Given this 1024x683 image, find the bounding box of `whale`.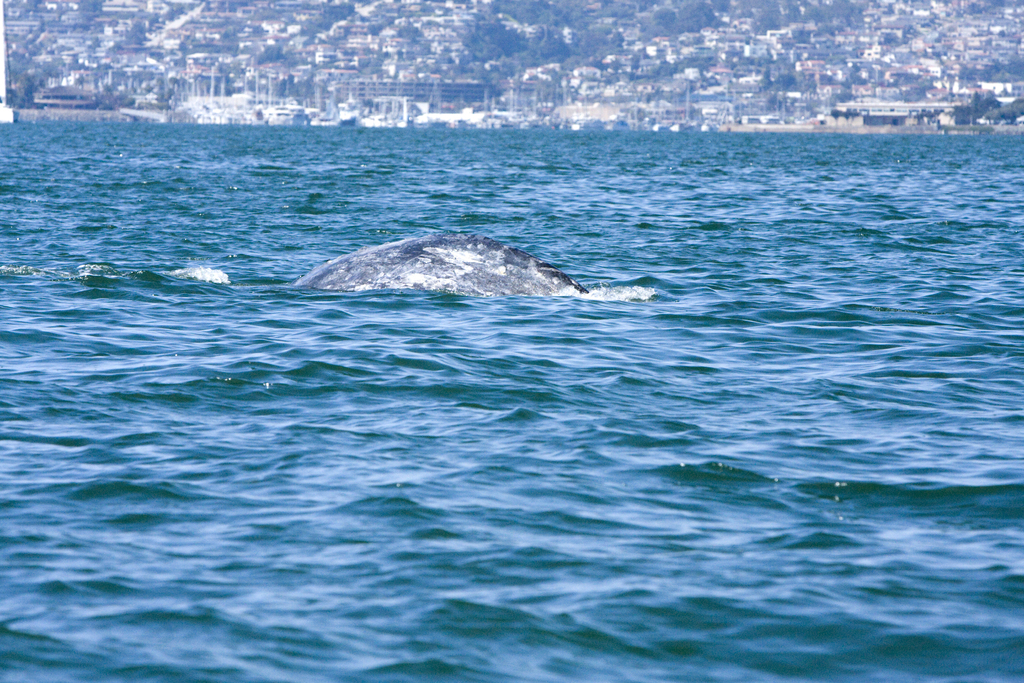
x1=292 y1=231 x2=583 y2=299.
